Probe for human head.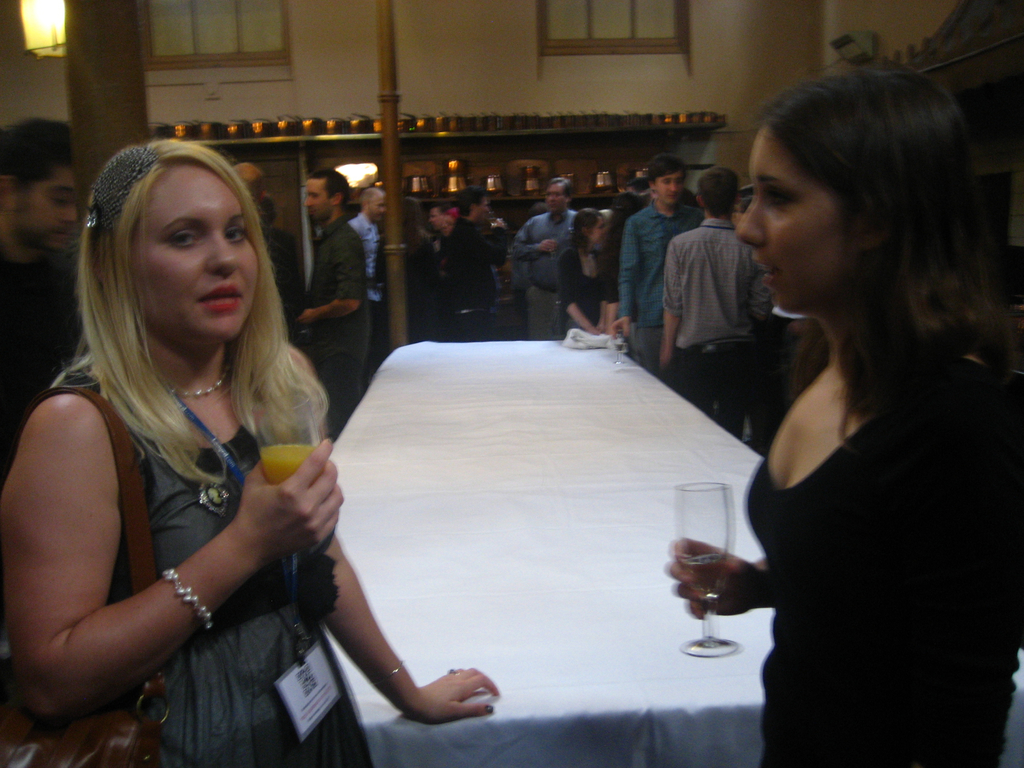
Probe result: [left=571, top=206, right=609, bottom=252].
